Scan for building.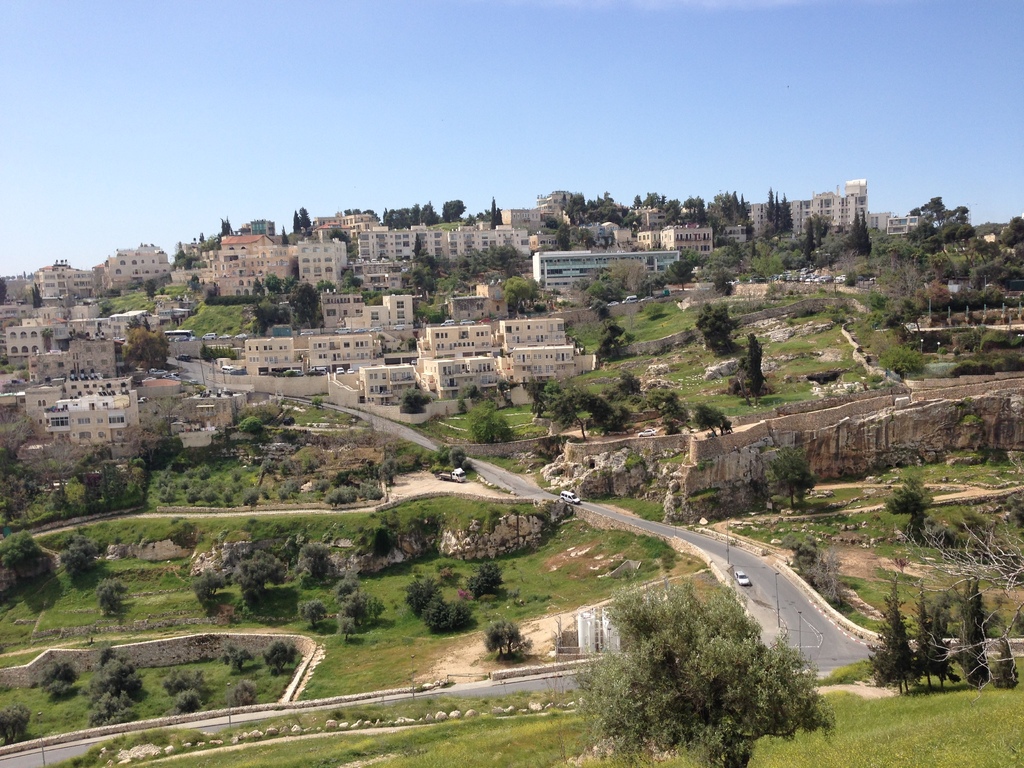
Scan result: [left=106, top=243, right=170, bottom=279].
